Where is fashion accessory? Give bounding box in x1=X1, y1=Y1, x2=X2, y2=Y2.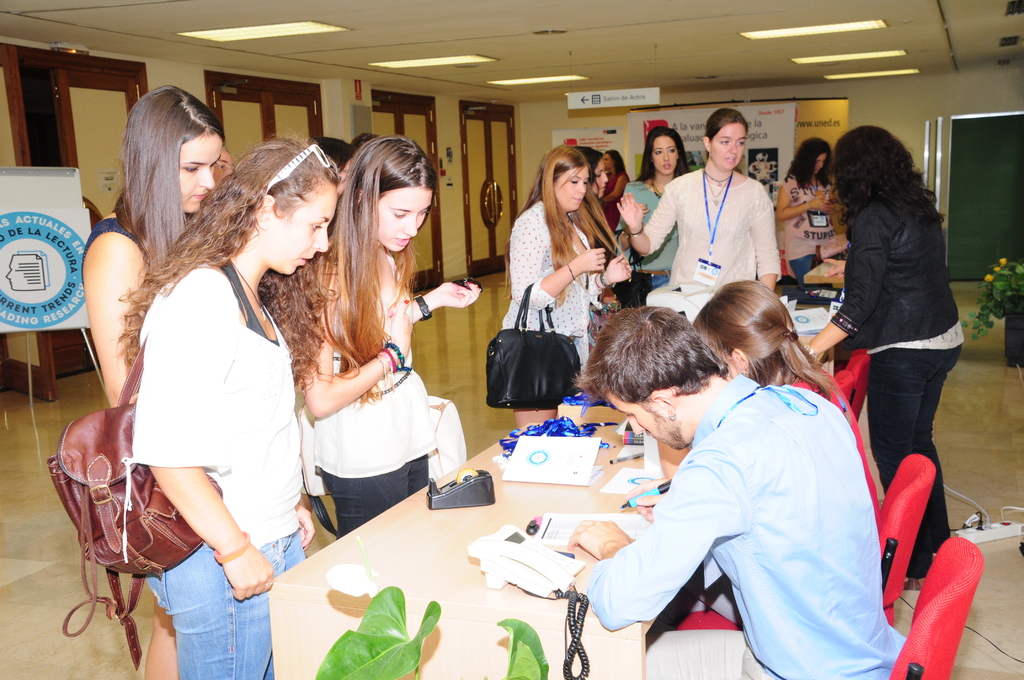
x1=299, y1=394, x2=467, y2=535.
